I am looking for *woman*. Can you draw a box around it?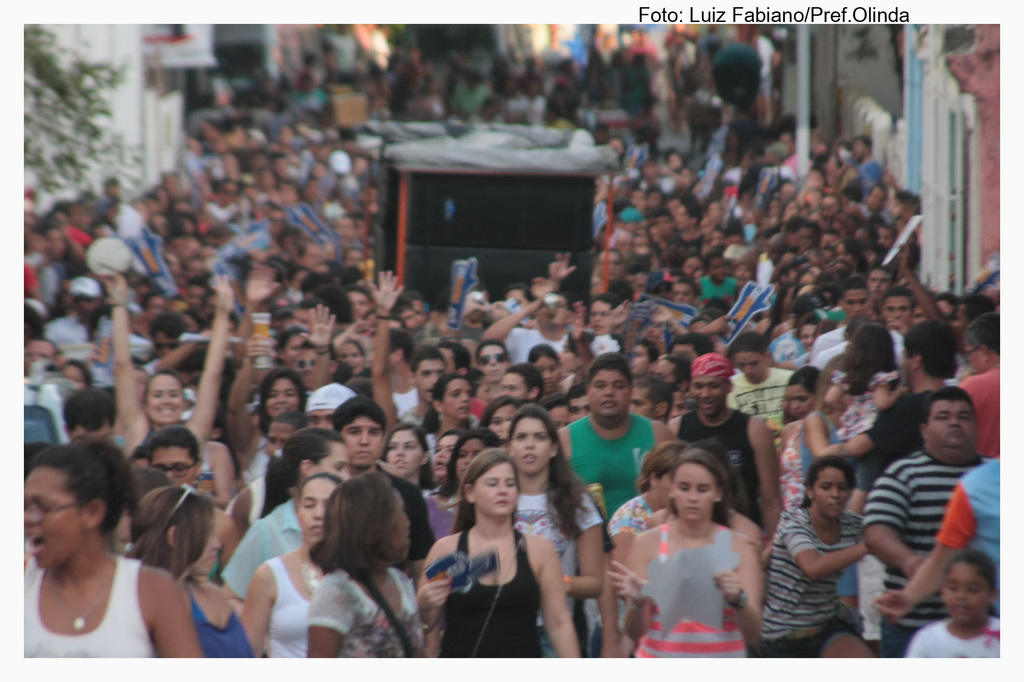
Sure, the bounding box is region(610, 449, 765, 658).
